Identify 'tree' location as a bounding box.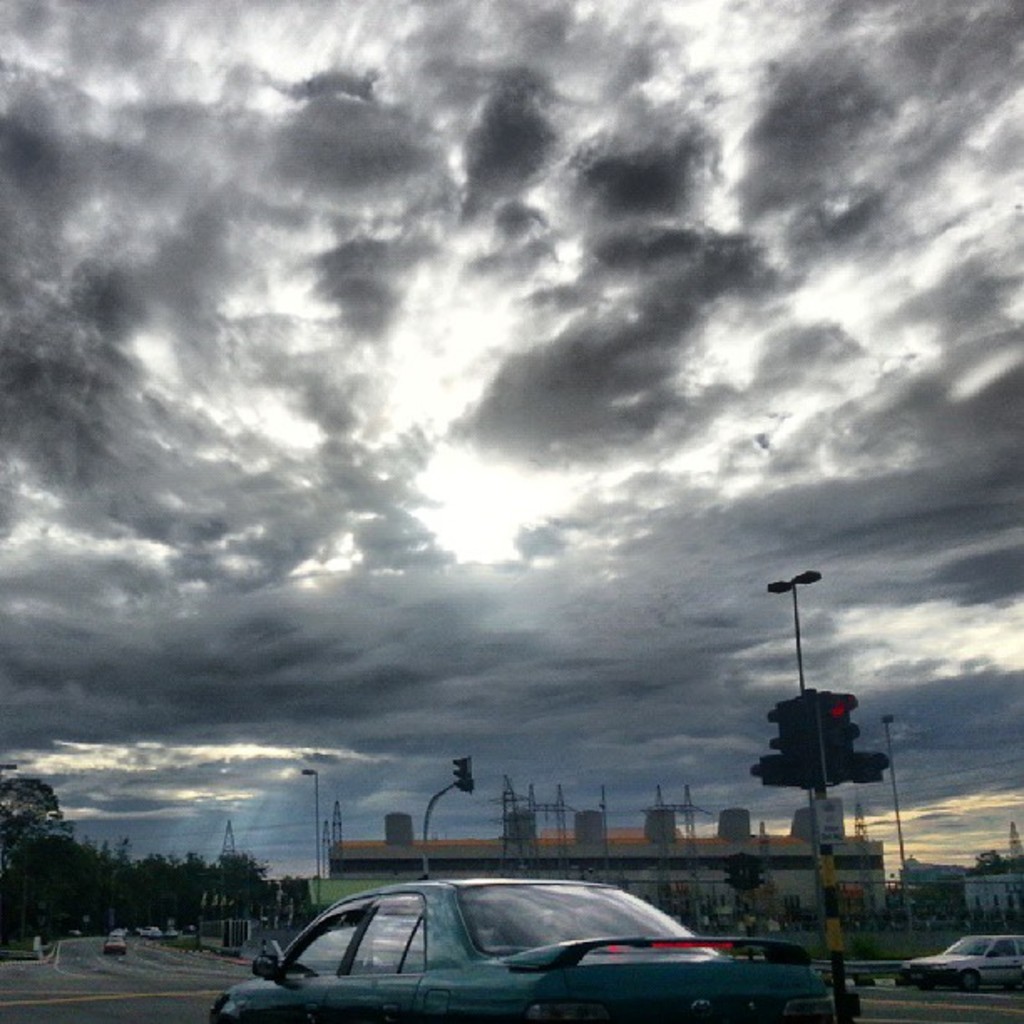
{"left": 0, "top": 780, "right": 70, "bottom": 932}.
